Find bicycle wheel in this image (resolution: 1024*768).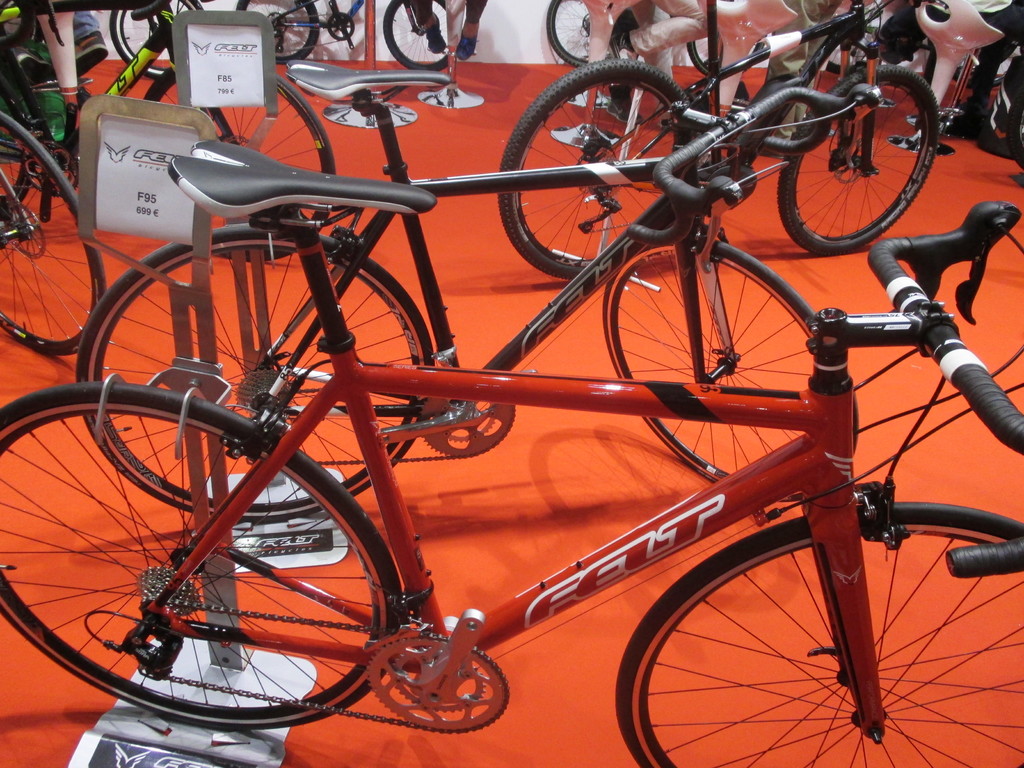
box(602, 237, 857, 482).
